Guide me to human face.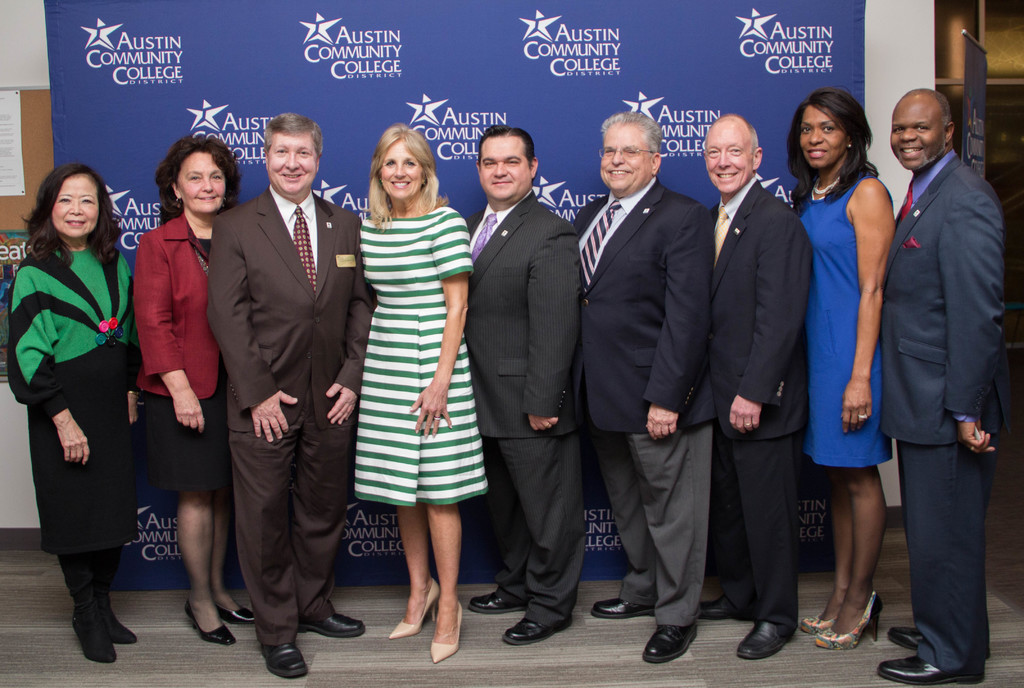
Guidance: bbox=(178, 152, 228, 215).
